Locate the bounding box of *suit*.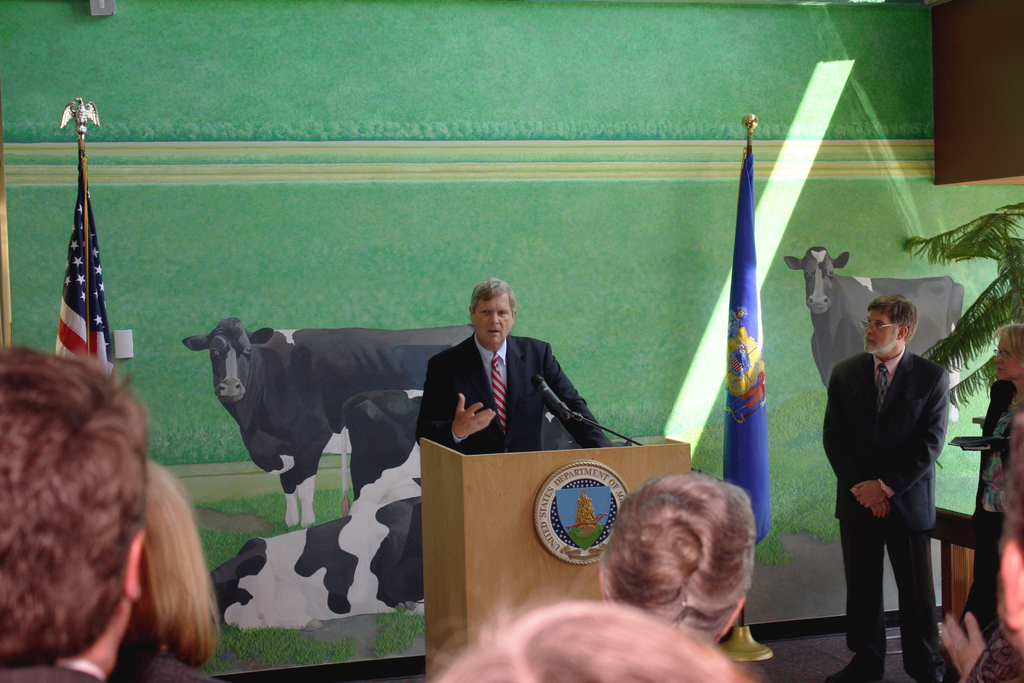
Bounding box: (113,652,222,682).
